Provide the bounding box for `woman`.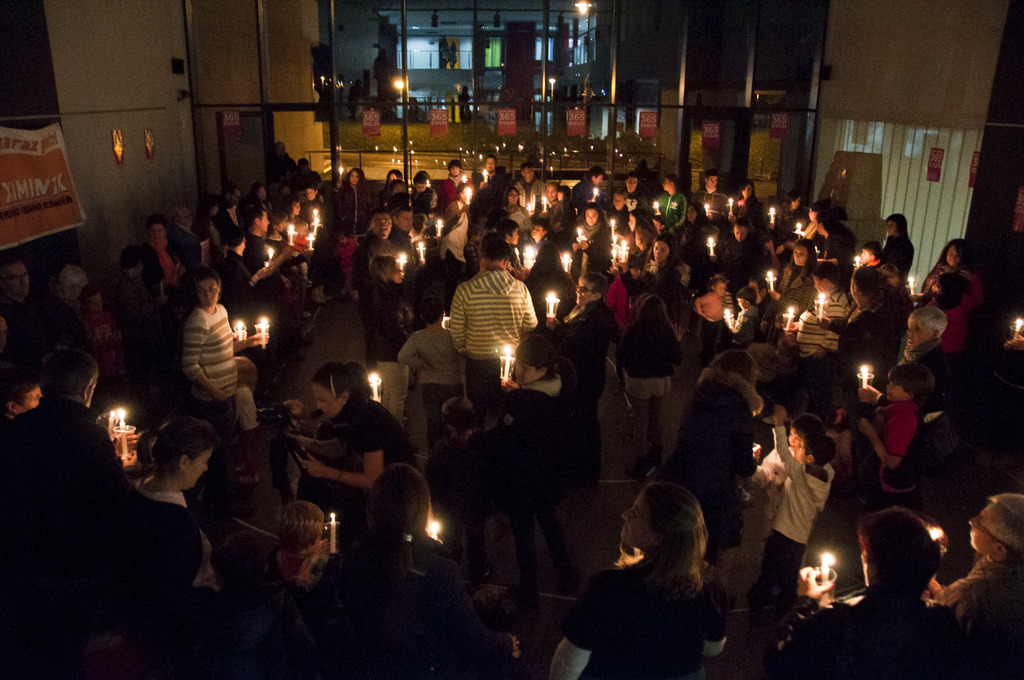
box(140, 213, 186, 326).
